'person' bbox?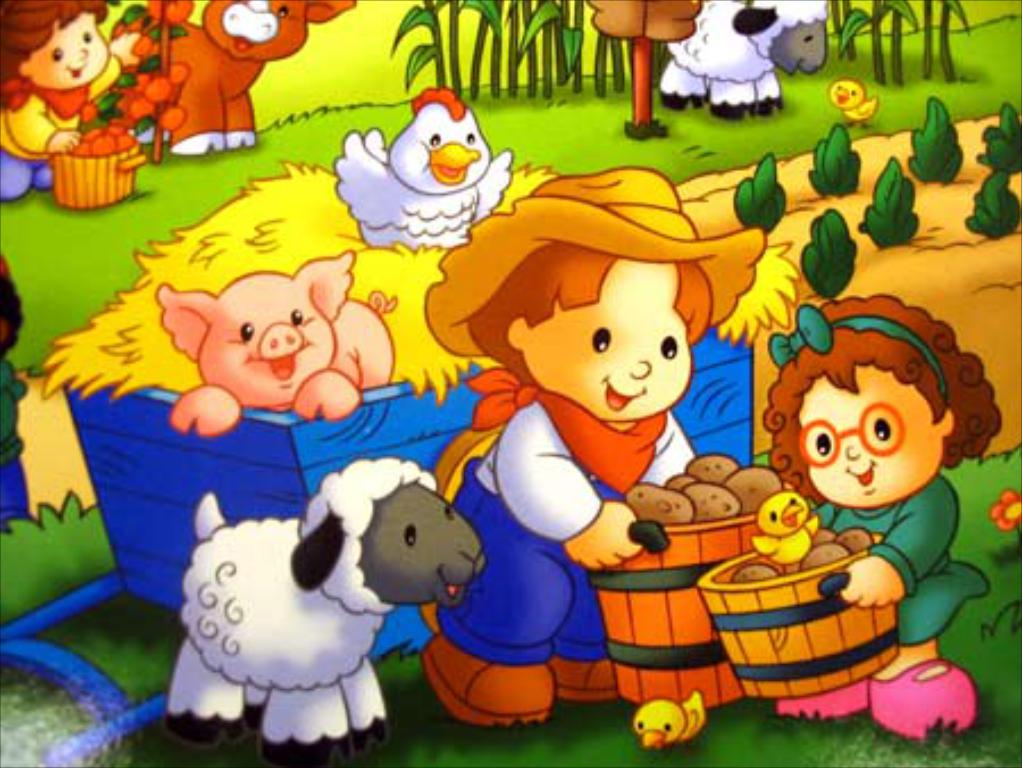
477,155,763,688
